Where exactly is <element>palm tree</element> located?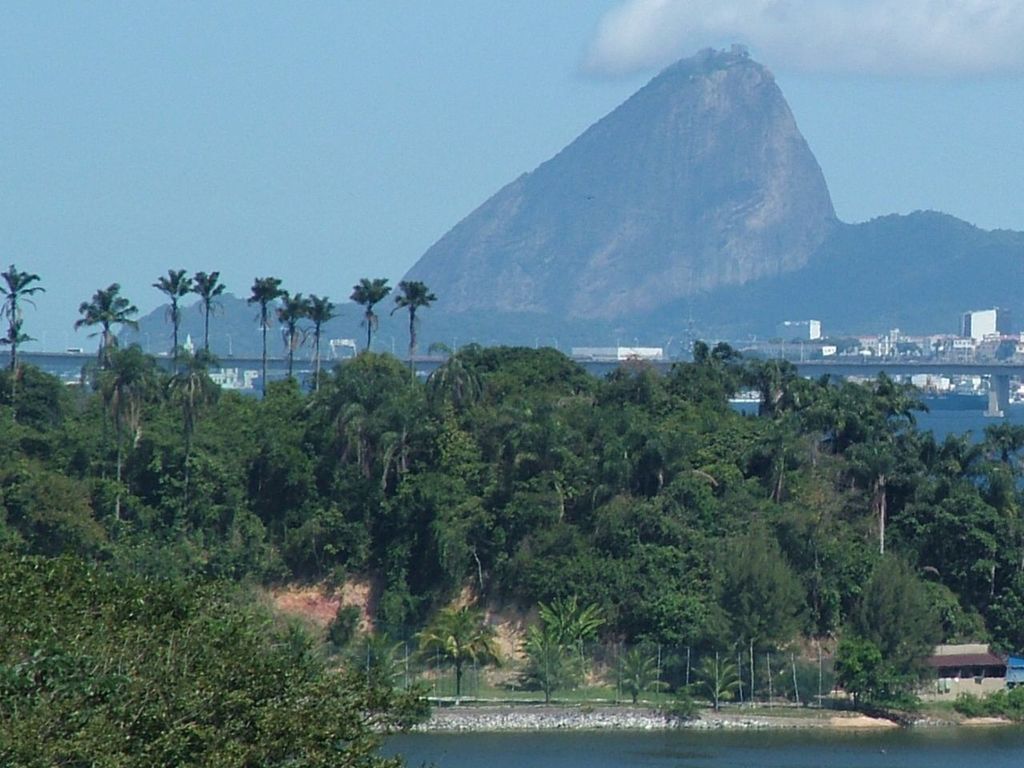
Its bounding box is detection(0, 255, 45, 389).
